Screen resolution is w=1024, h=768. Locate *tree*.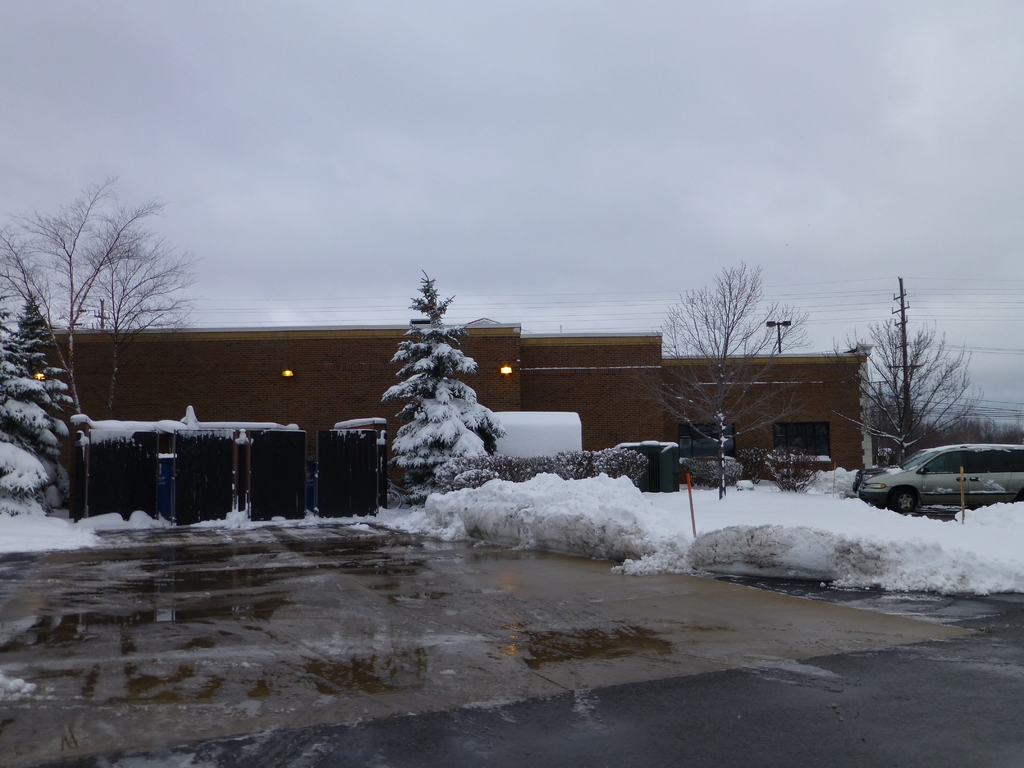
bbox(376, 262, 492, 519).
